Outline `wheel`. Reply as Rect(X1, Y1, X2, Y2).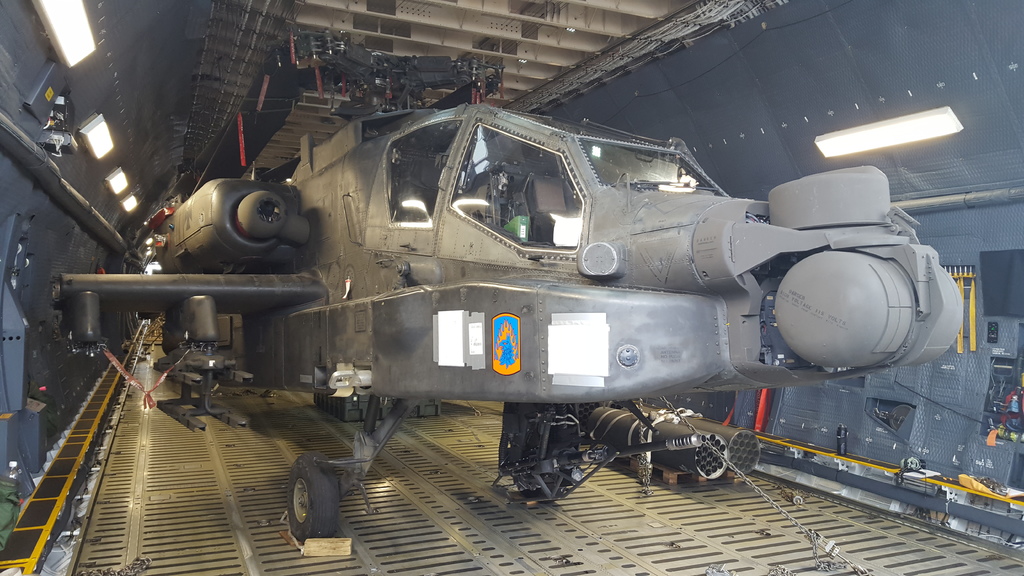
Rect(282, 457, 343, 540).
